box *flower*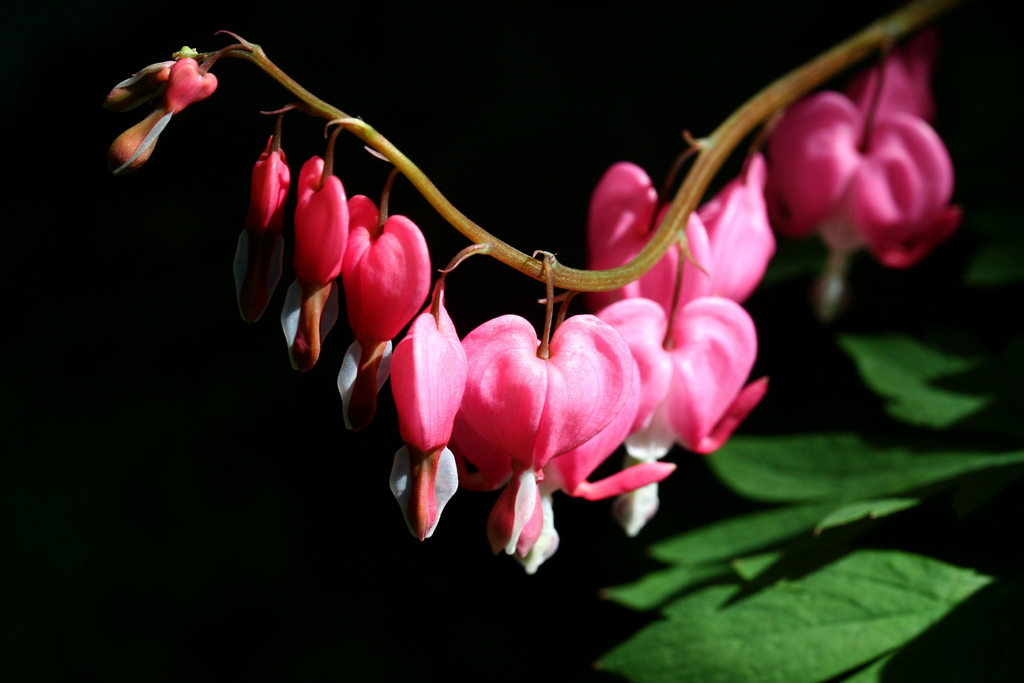
x1=424, y1=299, x2=653, y2=550
